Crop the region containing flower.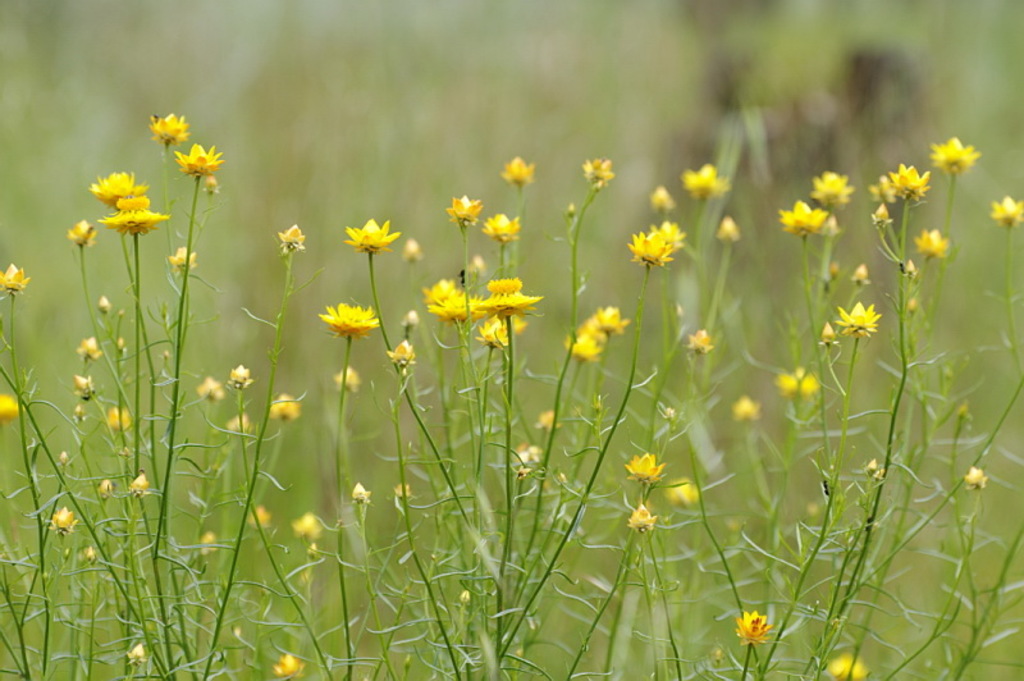
Crop region: BBox(266, 655, 307, 680).
